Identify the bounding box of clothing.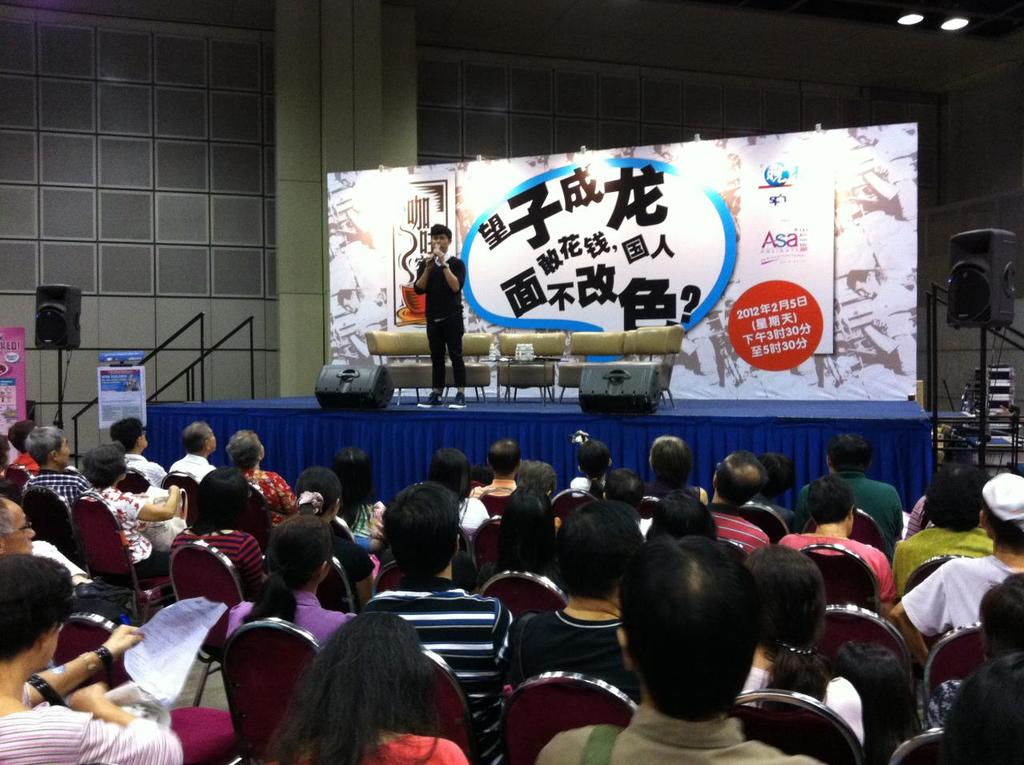
(x1=790, y1=473, x2=905, y2=540).
